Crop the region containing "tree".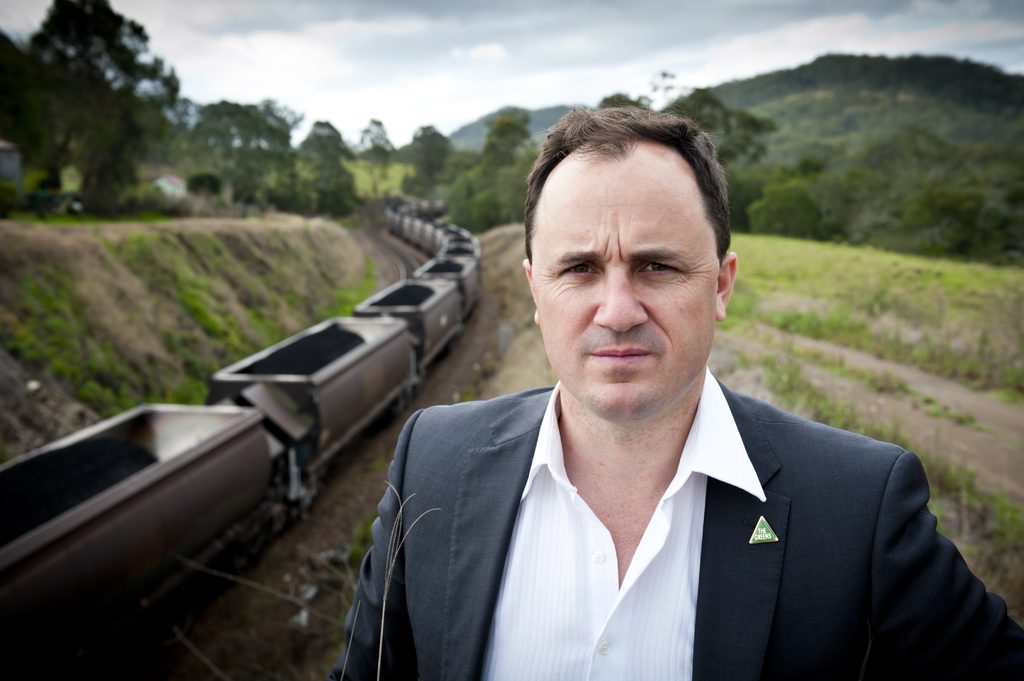
Crop region: (1, 1, 184, 206).
